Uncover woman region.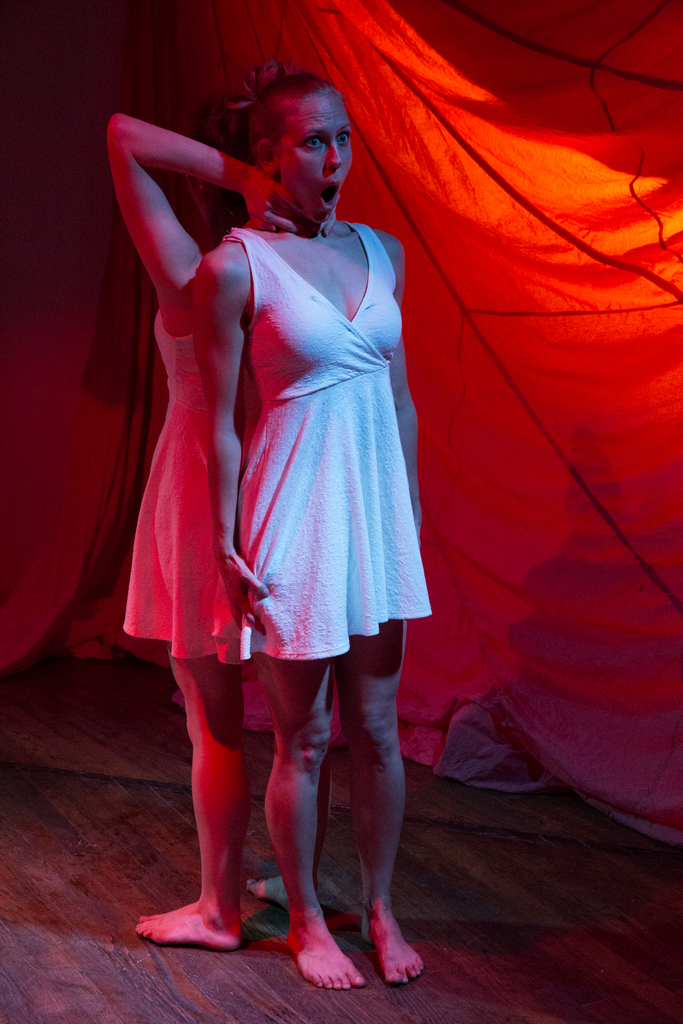
Uncovered: 192:62:427:991.
